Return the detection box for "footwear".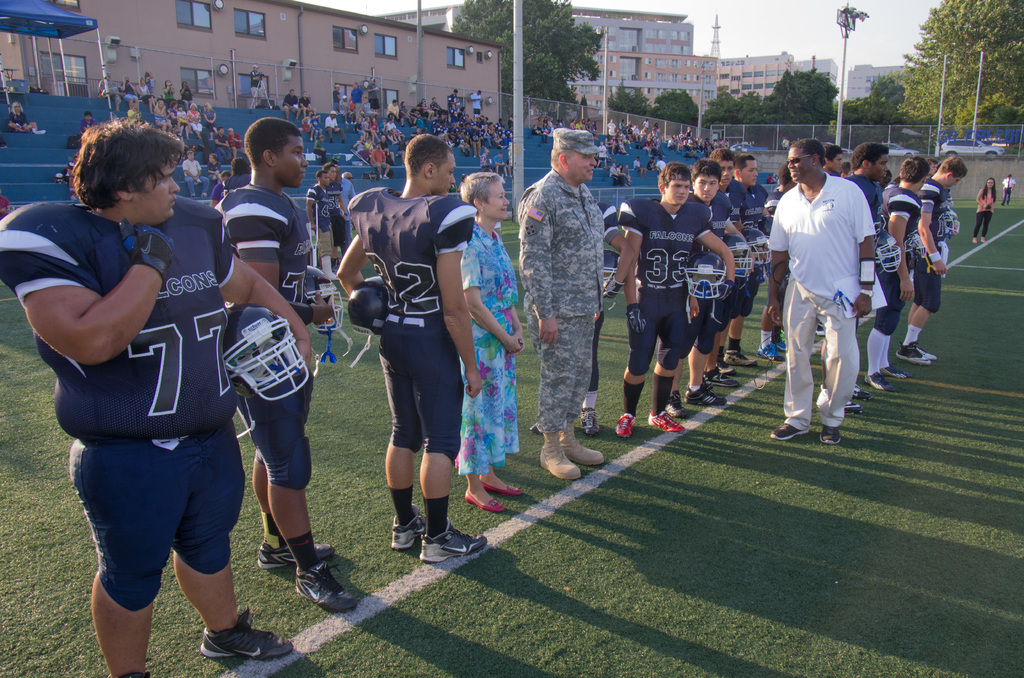
x1=466 y1=487 x2=506 y2=513.
